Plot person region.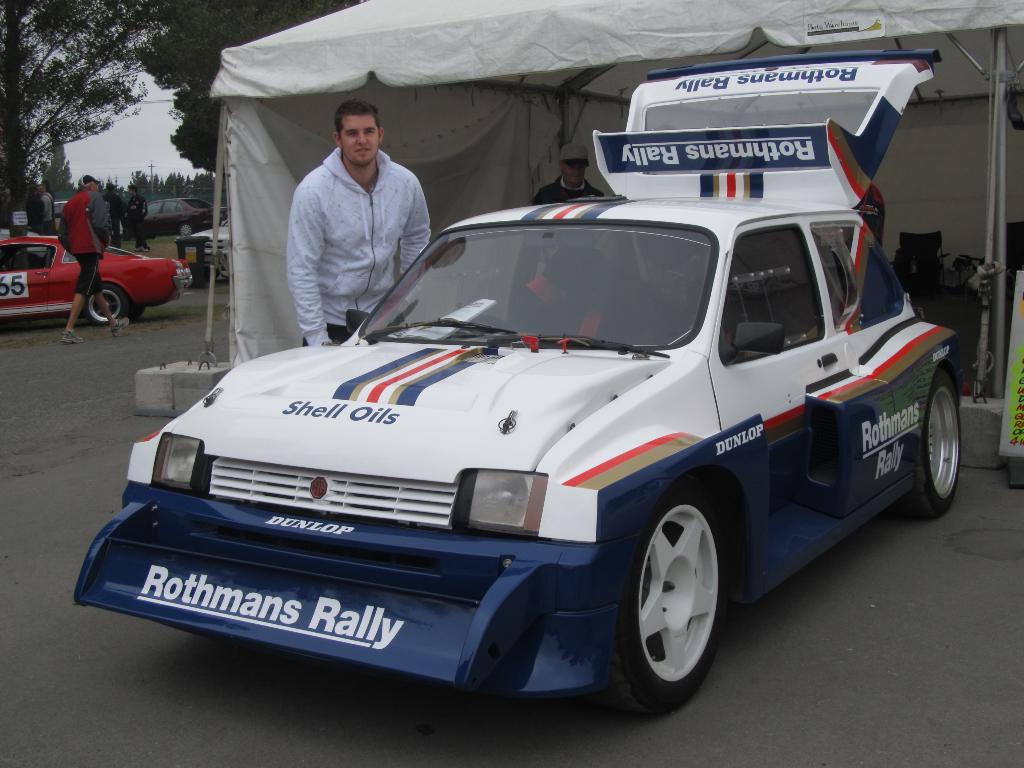
Plotted at box=[538, 145, 615, 196].
